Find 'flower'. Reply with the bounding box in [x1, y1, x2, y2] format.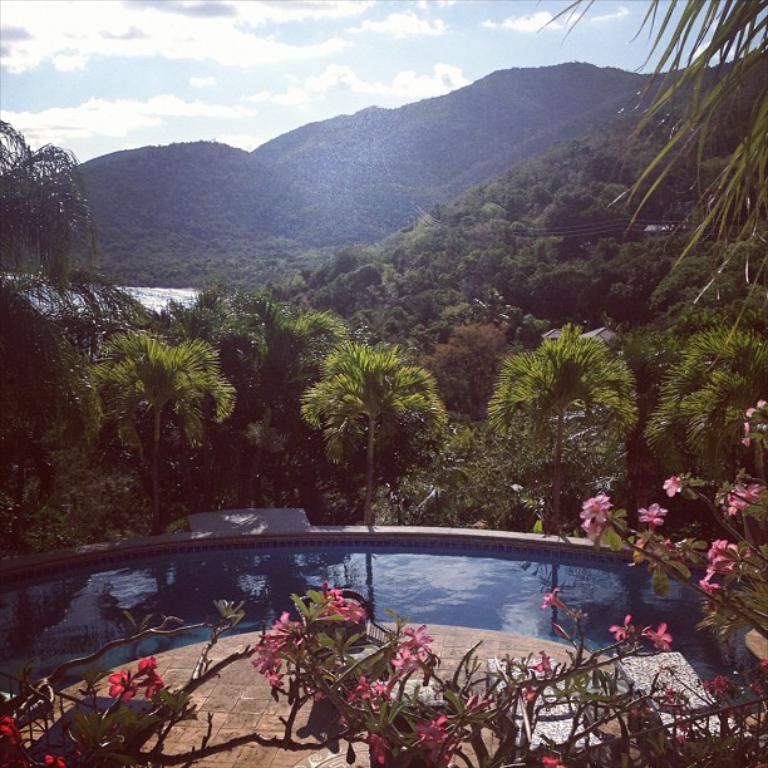
[580, 492, 607, 535].
